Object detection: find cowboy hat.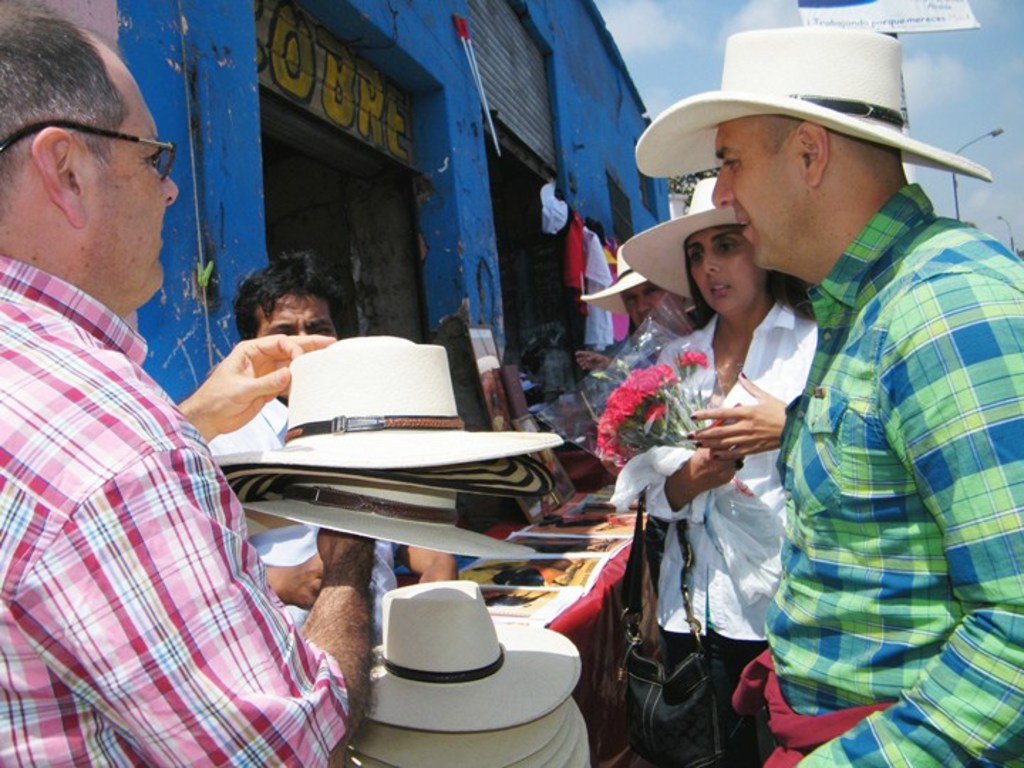
{"x1": 619, "y1": 179, "x2": 747, "y2": 307}.
